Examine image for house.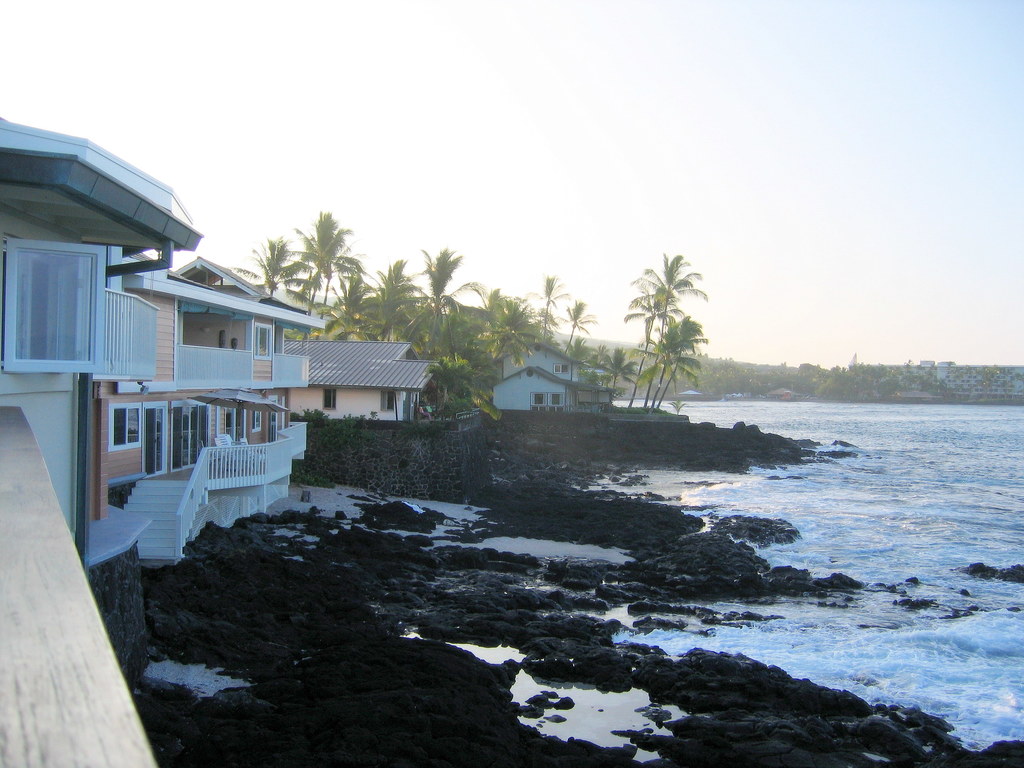
Examination result: <region>284, 332, 447, 436</region>.
